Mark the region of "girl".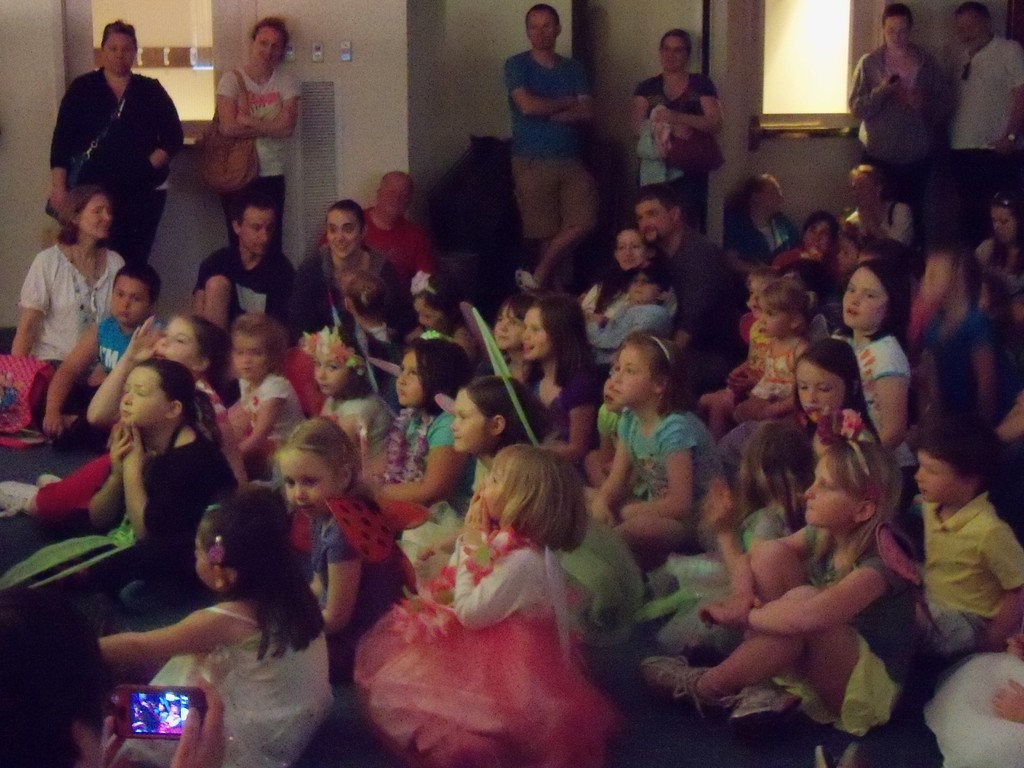
Region: (left=834, top=256, right=913, bottom=477).
